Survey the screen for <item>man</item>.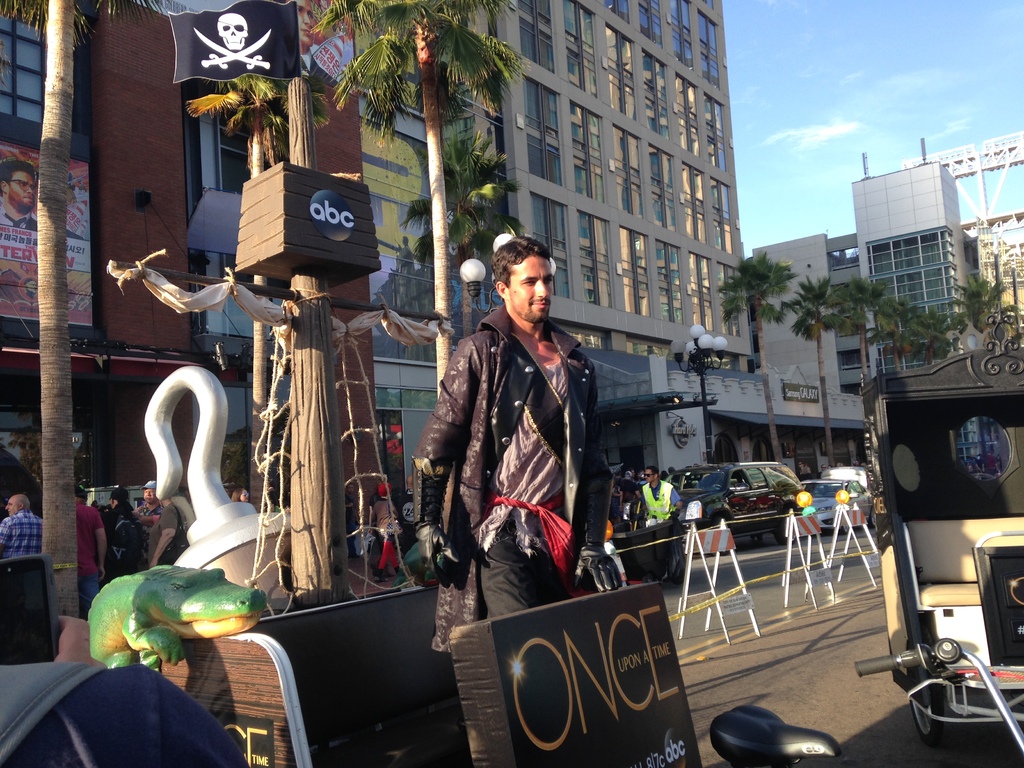
Survey found: [x1=106, y1=486, x2=141, y2=578].
